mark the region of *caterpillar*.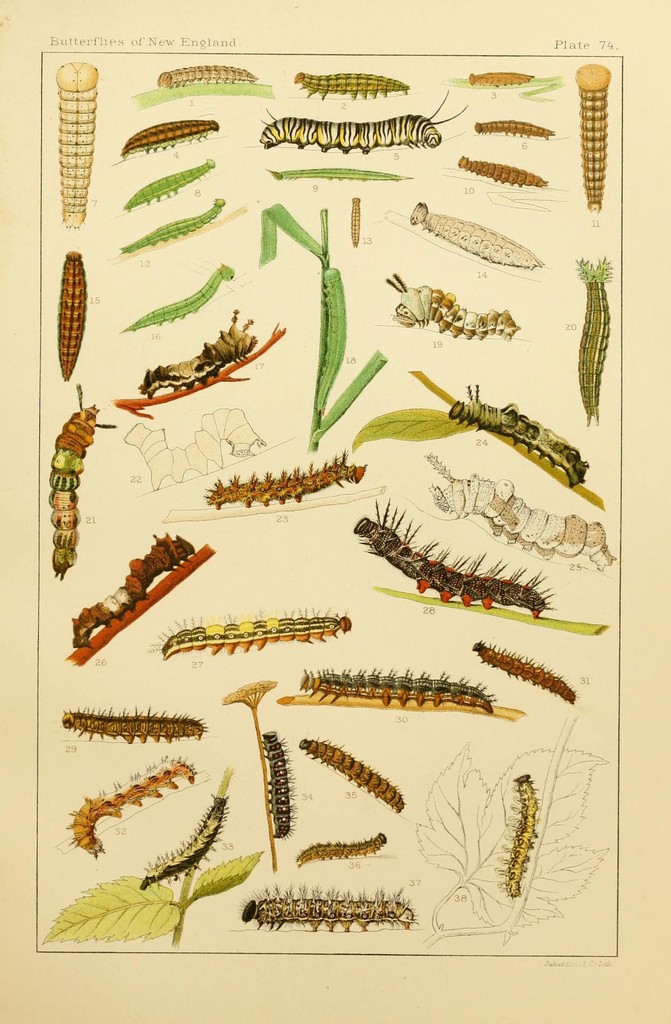
Region: box(319, 267, 348, 412).
